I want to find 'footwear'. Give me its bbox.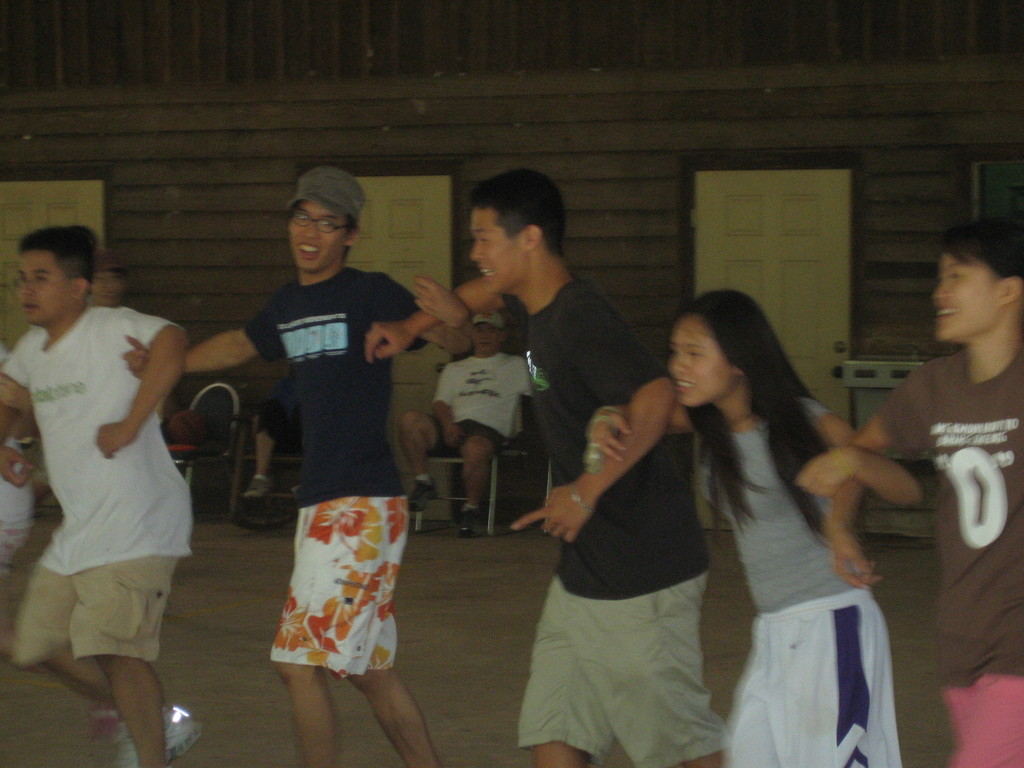
BBox(404, 480, 440, 511).
